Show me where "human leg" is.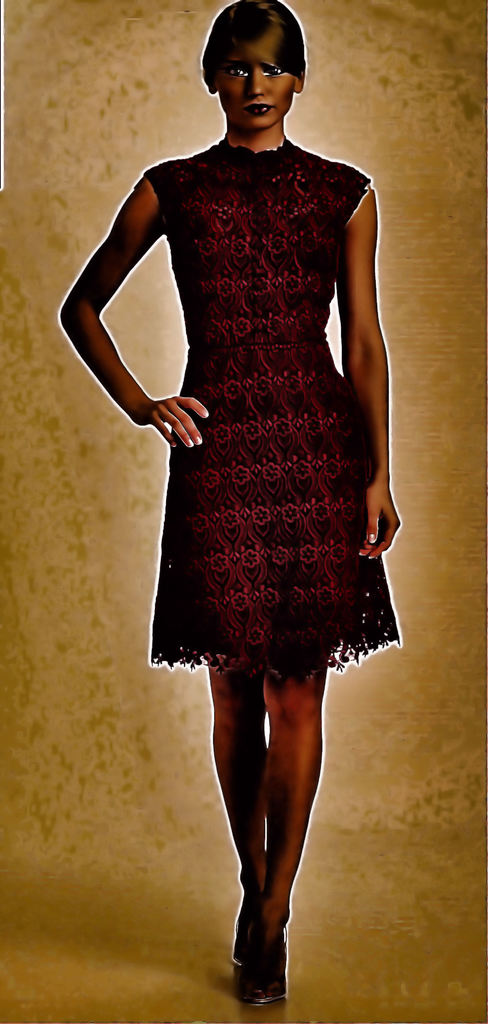
"human leg" is at (left=236, top=385, right=350, bottom=1012).
